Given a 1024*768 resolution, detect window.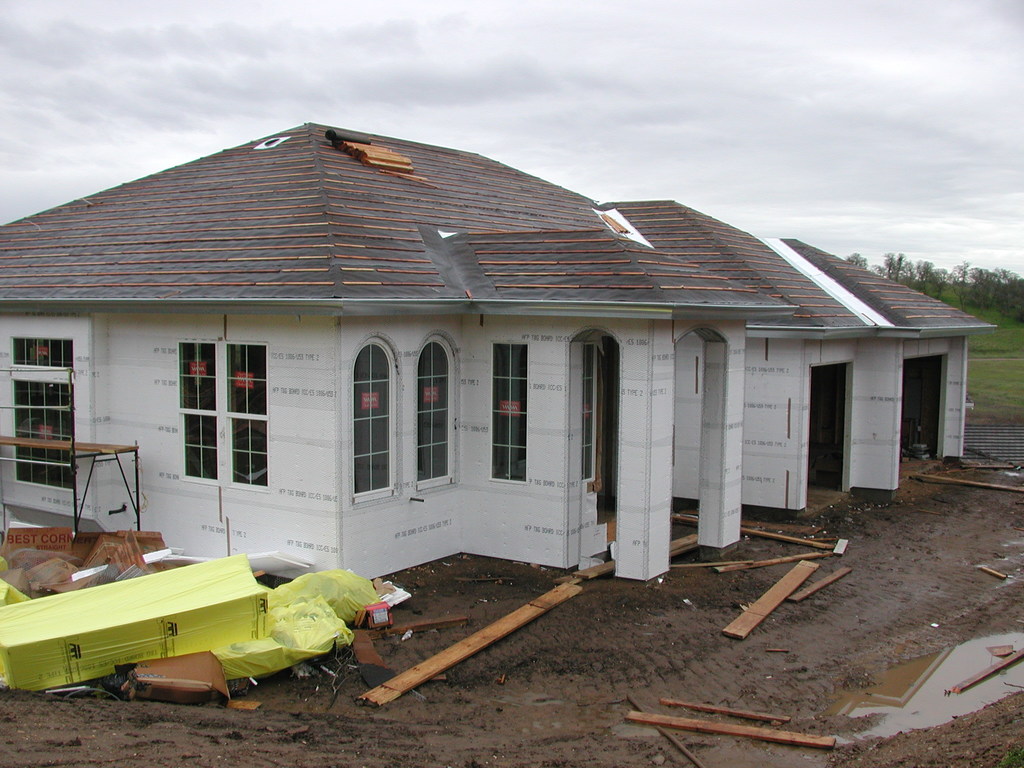
(left=353, top=351, right=411, bottom=500).
